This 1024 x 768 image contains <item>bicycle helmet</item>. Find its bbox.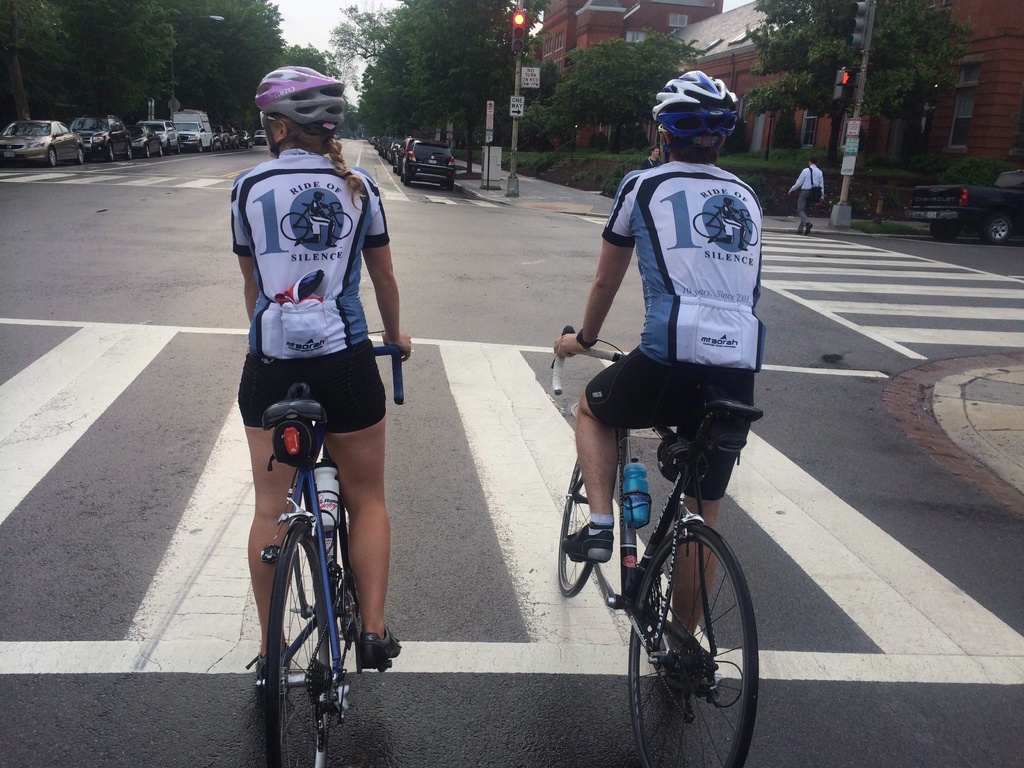
[x1=652, y1=65, x2=738, y2=150].
